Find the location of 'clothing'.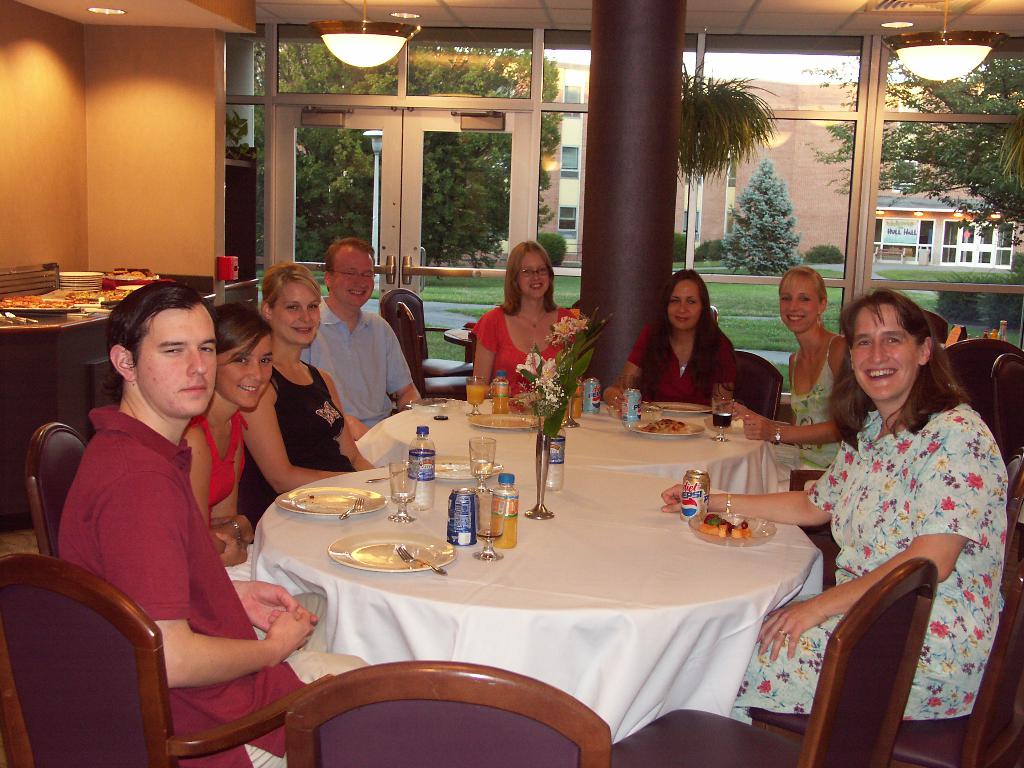
Location: locate(628, 315, 745, 406).
